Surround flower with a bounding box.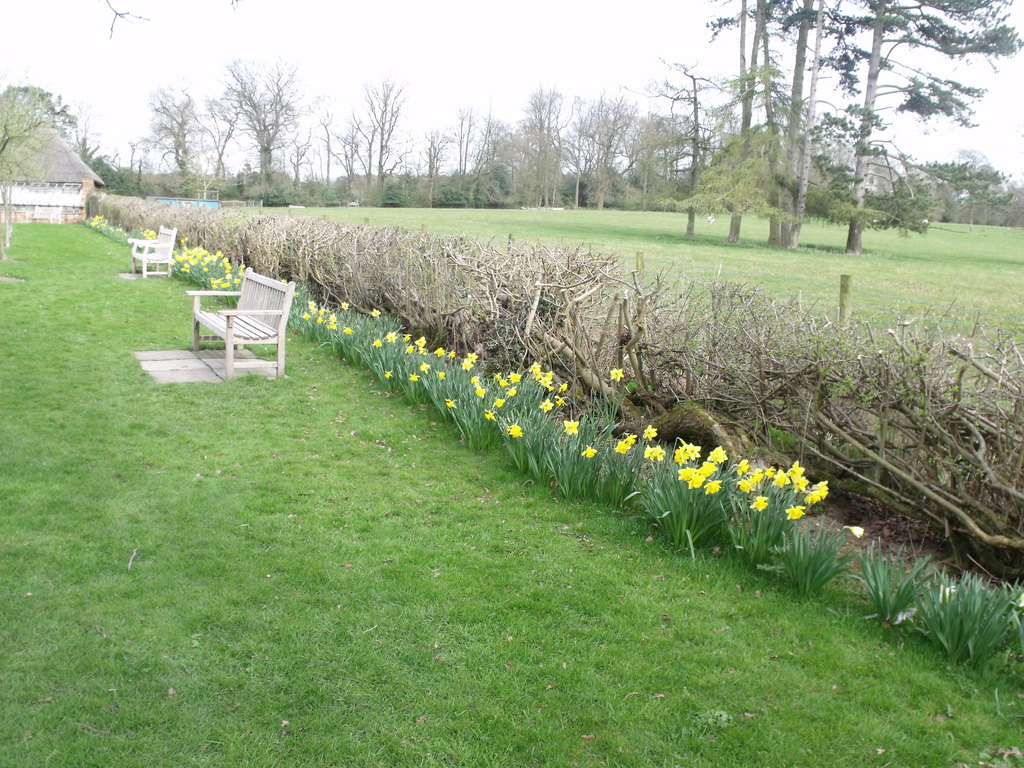
crop(555, 380, 570, 392).
